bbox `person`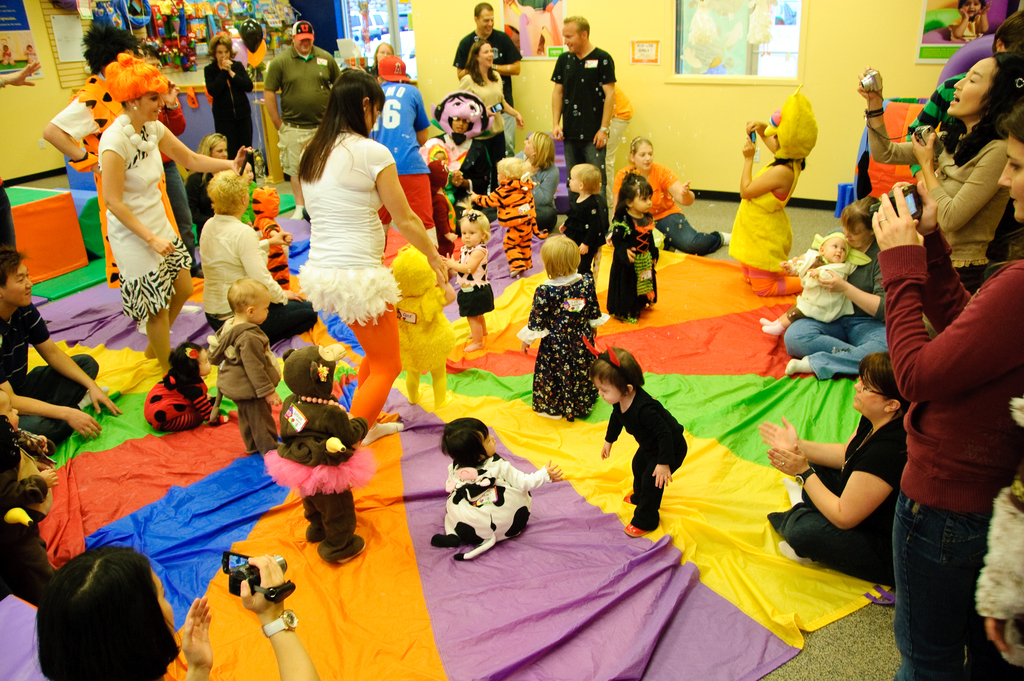
BBox(549, 17, 618, 224)
